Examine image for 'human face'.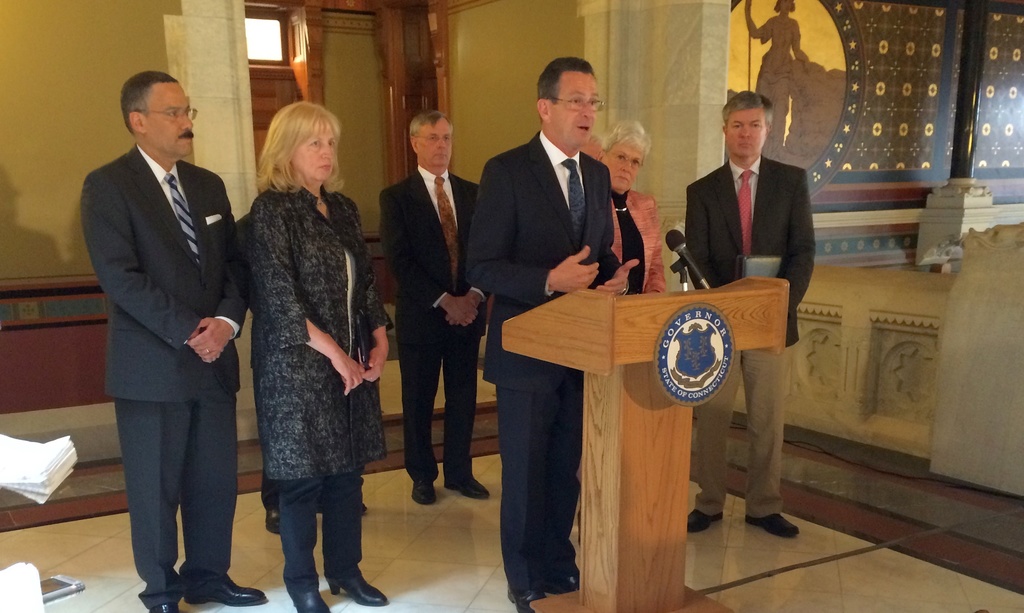
Examination result: pyautogui.locateOnScreen(549, 72, 600, 145).
